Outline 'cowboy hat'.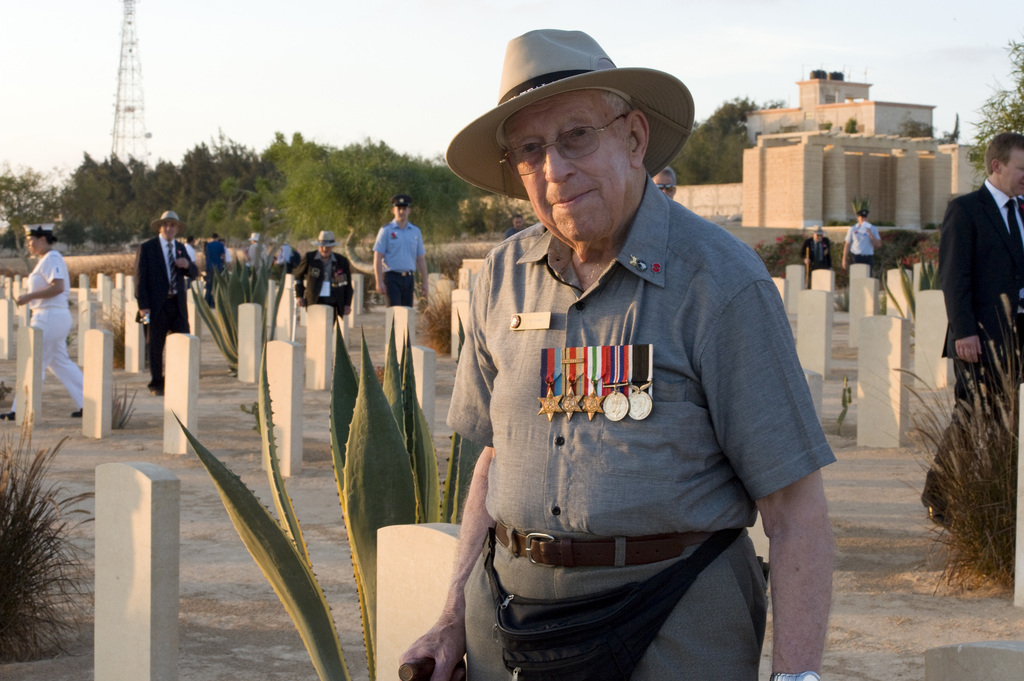
Outline: <region>451, 54, 676, 213</region>.
